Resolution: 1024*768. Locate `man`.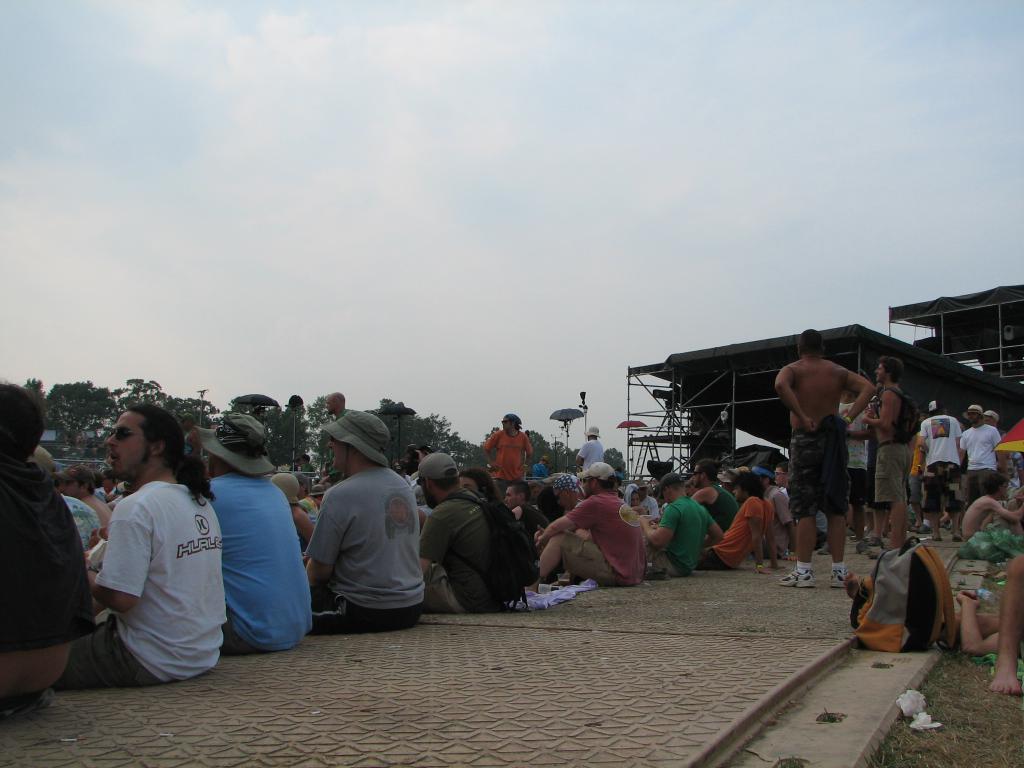
<bbox>858, 352, 915, 564</bbox>.
